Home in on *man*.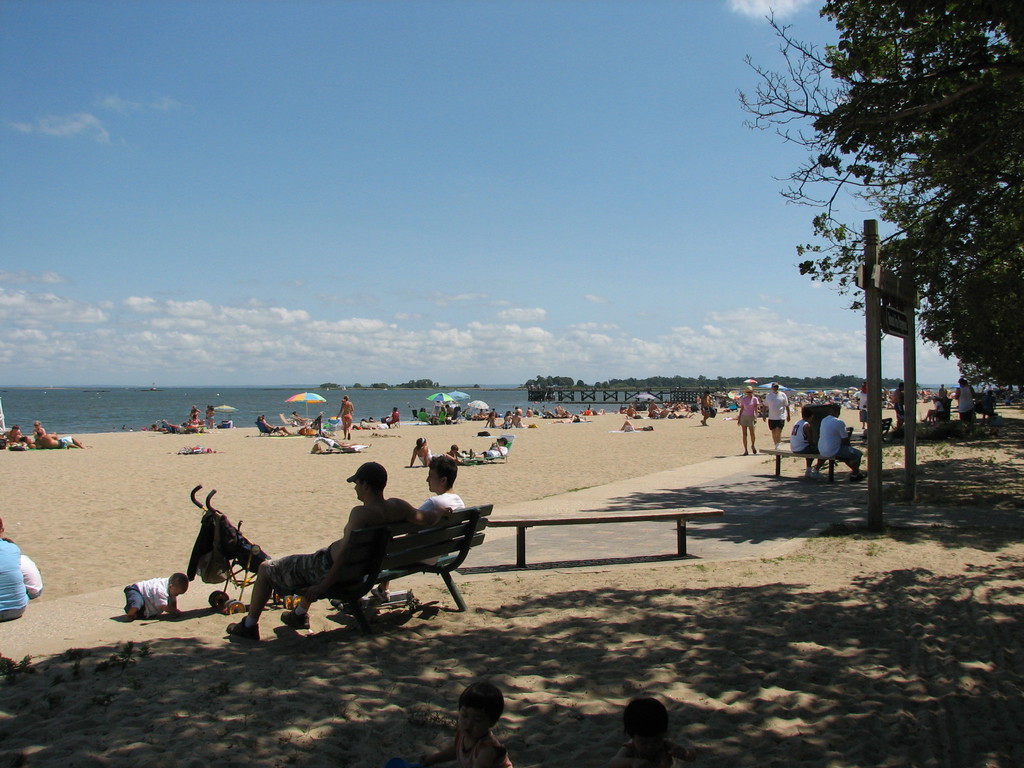
Homed in at bbox=[761, 383, 791, 446].
